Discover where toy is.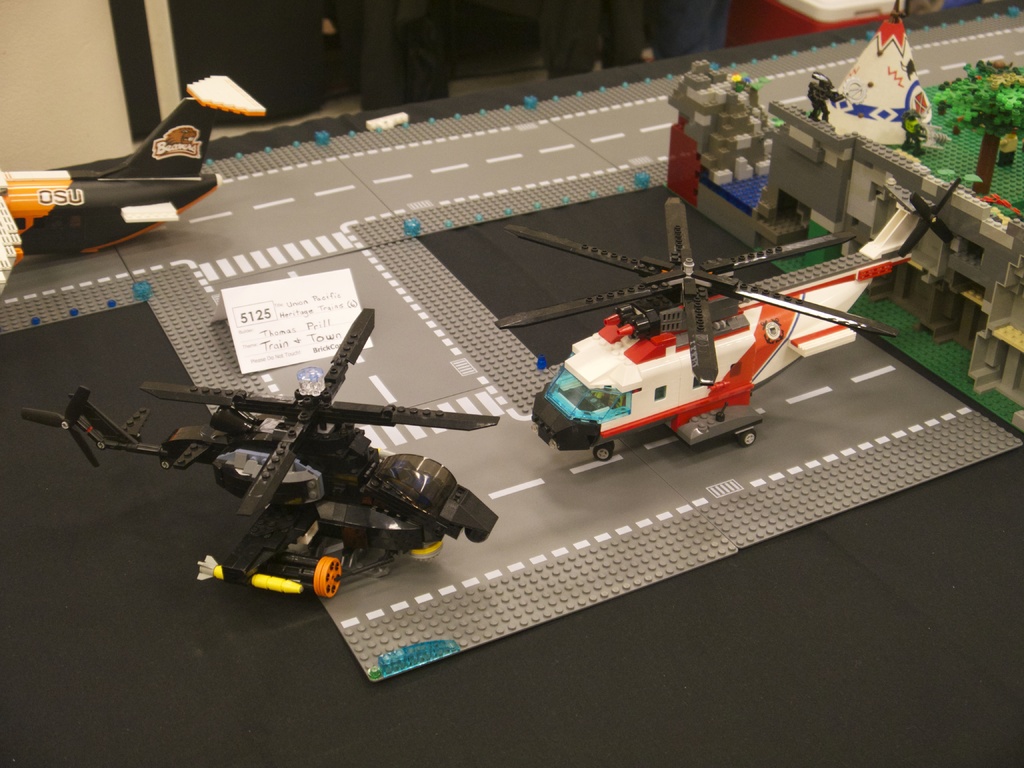
Discovered at region(817, 6, 936, 152).
